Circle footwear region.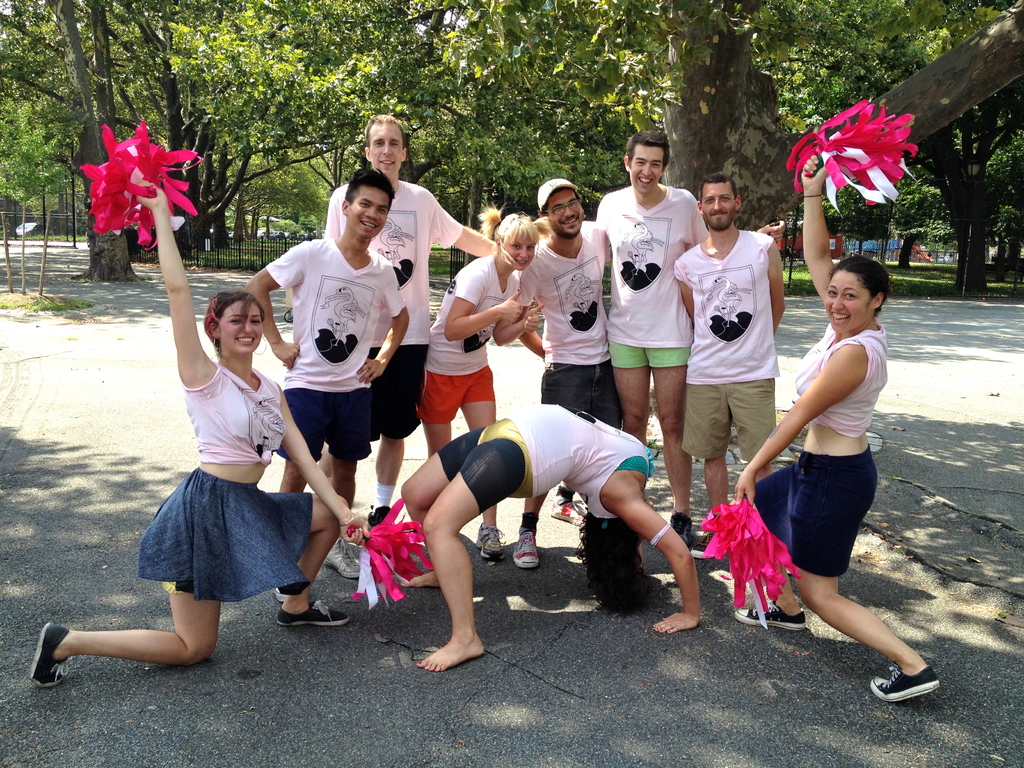
Region: left=863, top=660, right=936, bottom=706.
